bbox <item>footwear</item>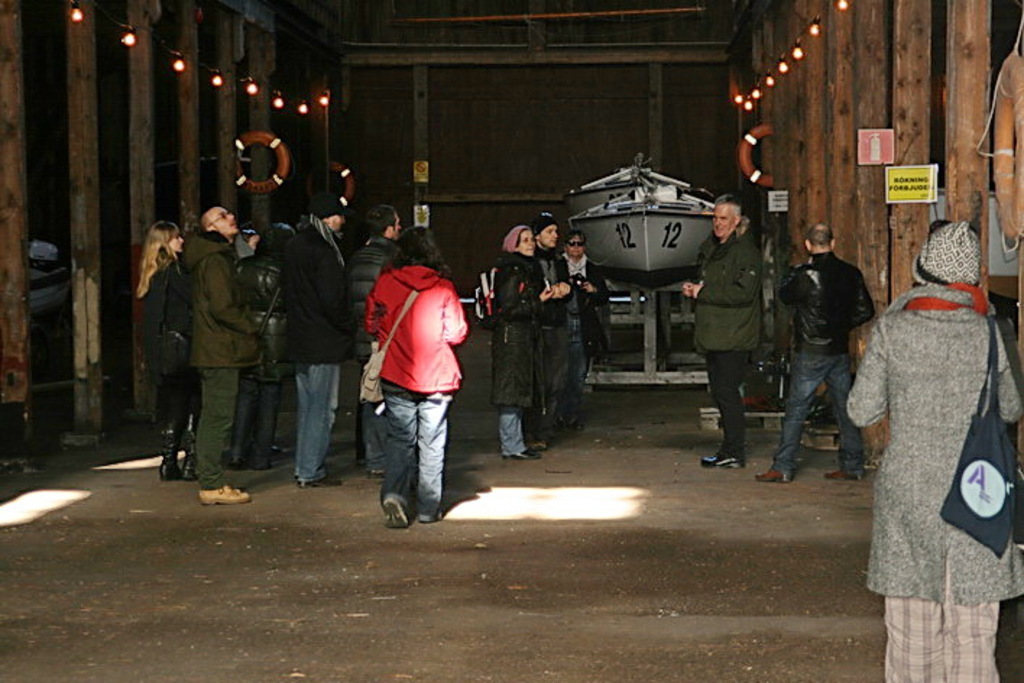
l=195, t=482, r=252, b=508
